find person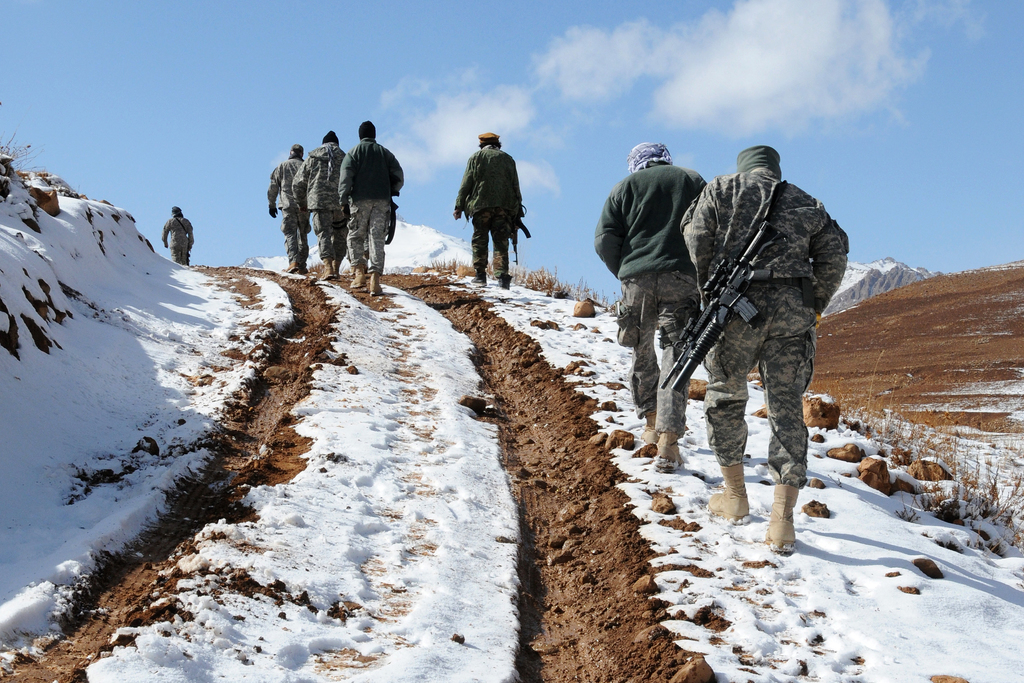
[158, 204, 195, 264]
